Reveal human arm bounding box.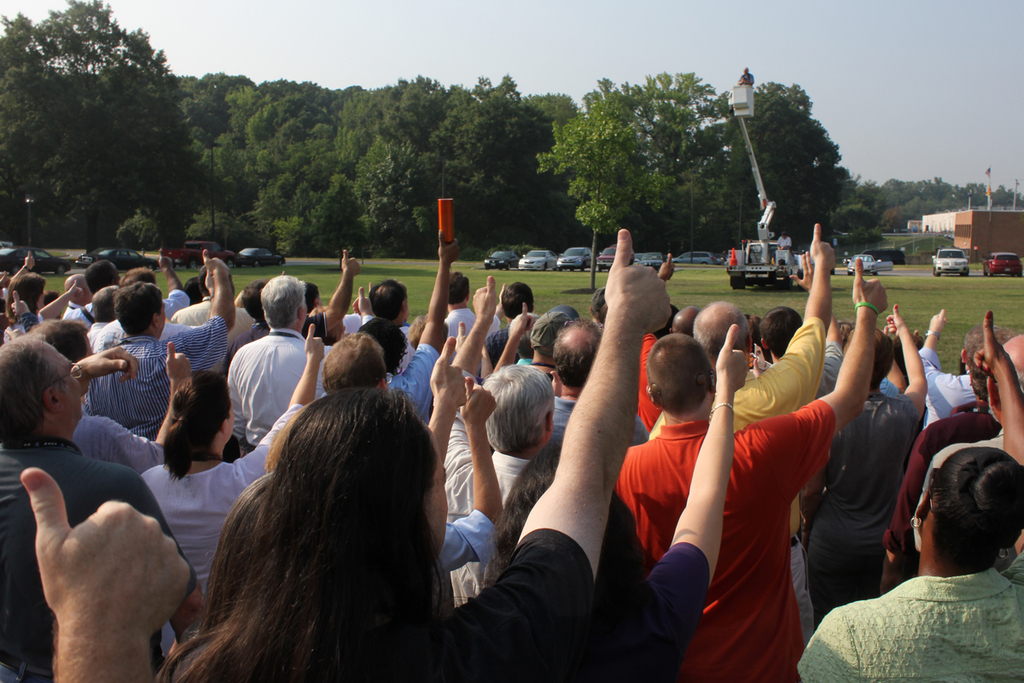
Revealed: select_region(658, 251, 675, 279).
